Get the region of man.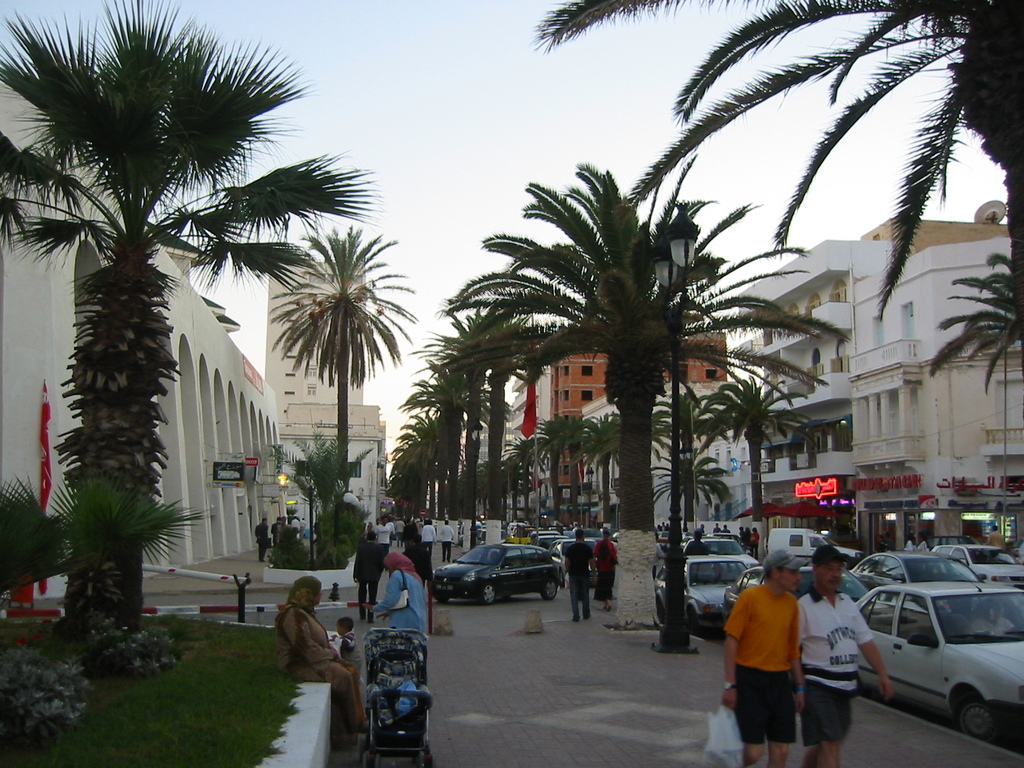
pyautogui.locateOnScreen(426, 518, 436, 551).
